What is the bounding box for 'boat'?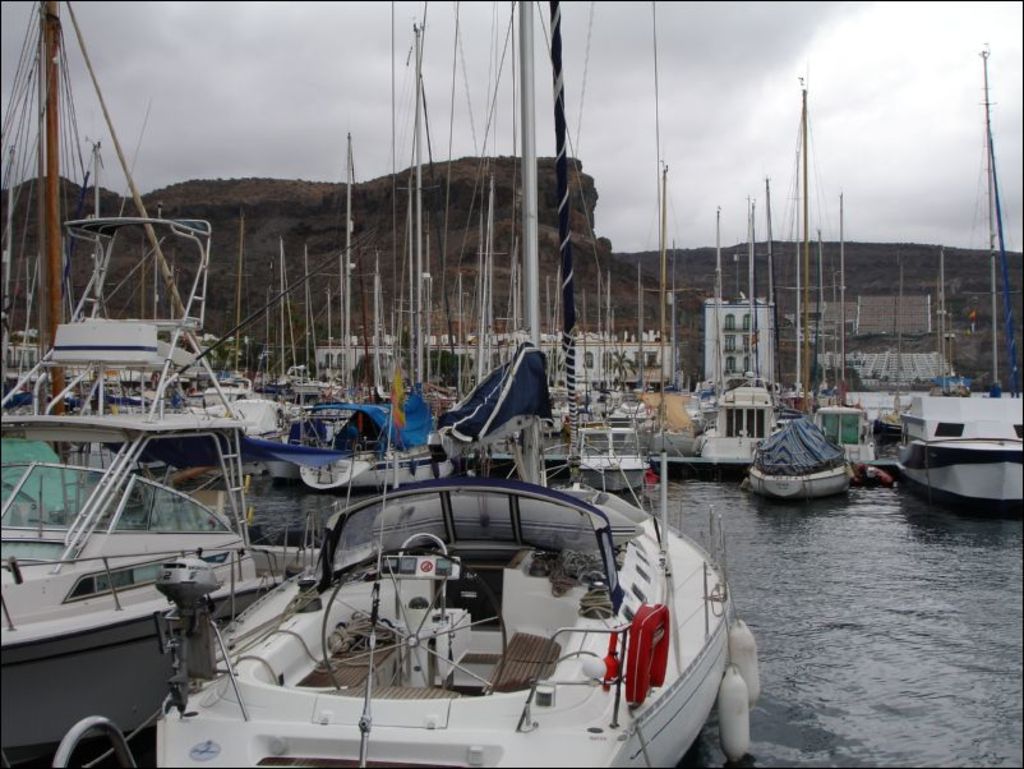
x1=858 y1=434 x2=1023 y2=515.
